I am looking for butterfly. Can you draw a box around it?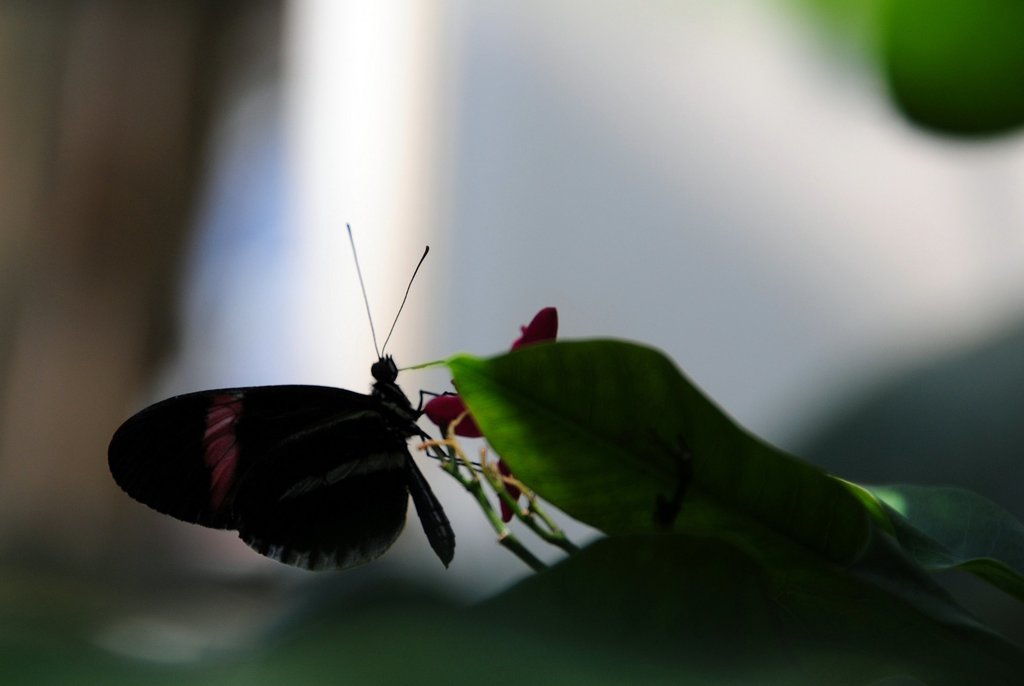
Sure, the bounding box is 111, 224, 490, 611.
